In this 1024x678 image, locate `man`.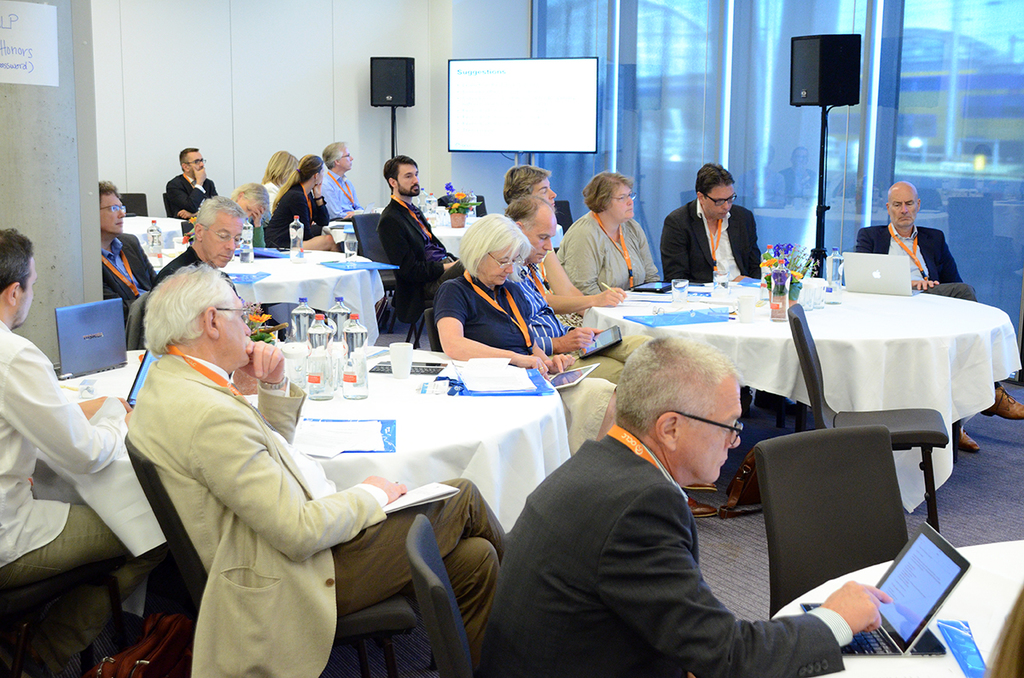
Bounding box: select_region(152, 194, 246, 313).
